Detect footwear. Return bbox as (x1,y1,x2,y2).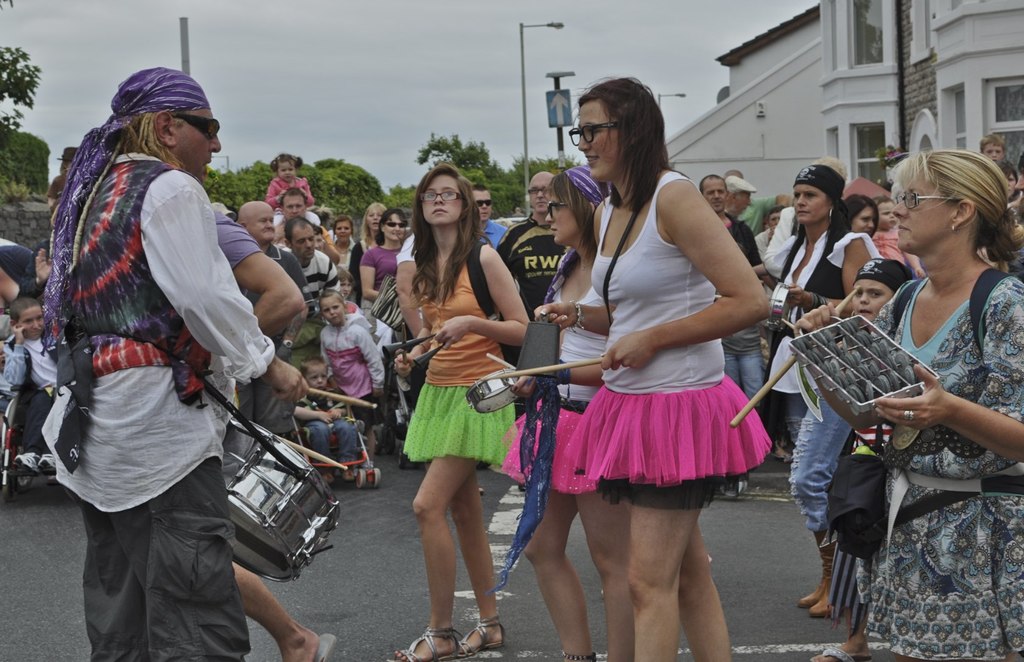
(454,614,506,659).
